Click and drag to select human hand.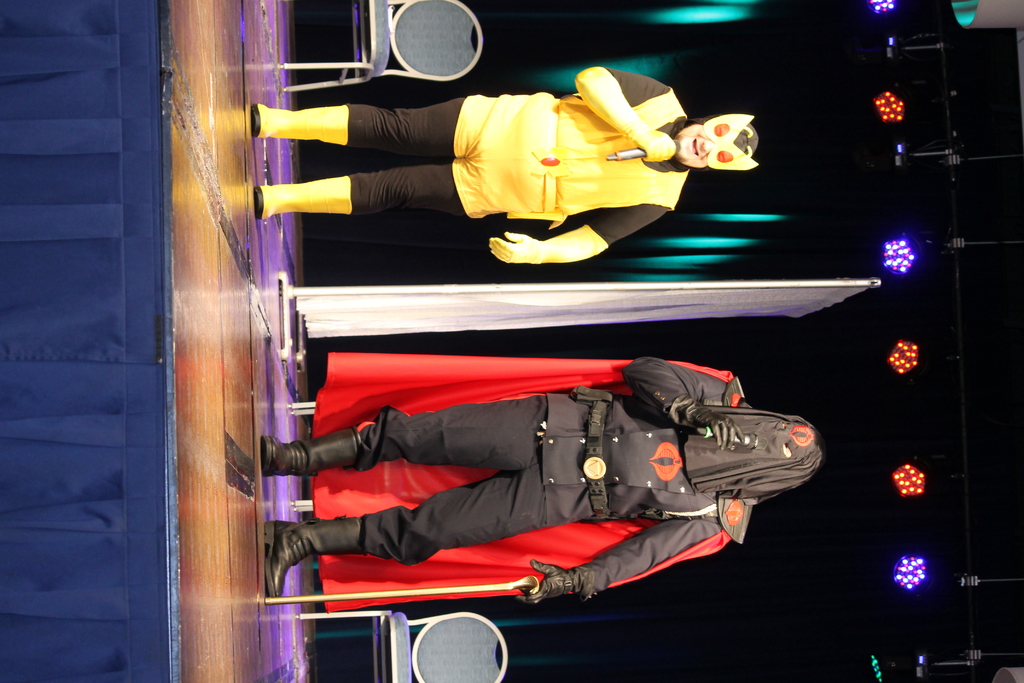
Selection: bbox(642, 132, 678, 161).
